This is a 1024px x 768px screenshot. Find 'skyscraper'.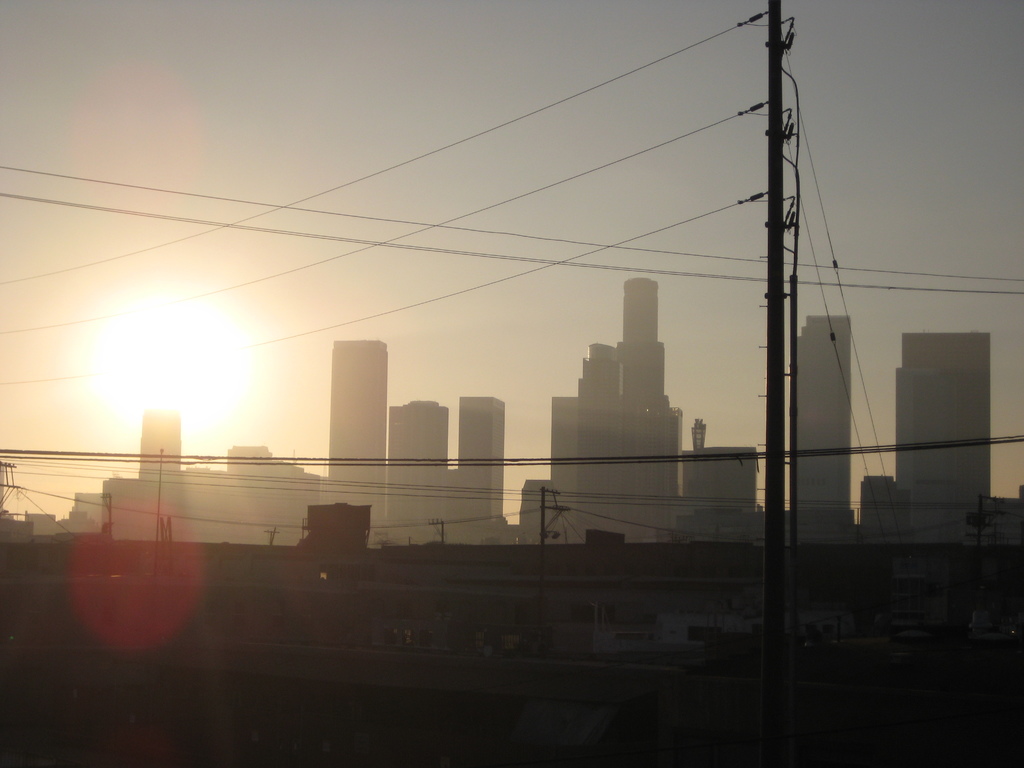
Bounding box: bbox(389, 402, 450, 536).
